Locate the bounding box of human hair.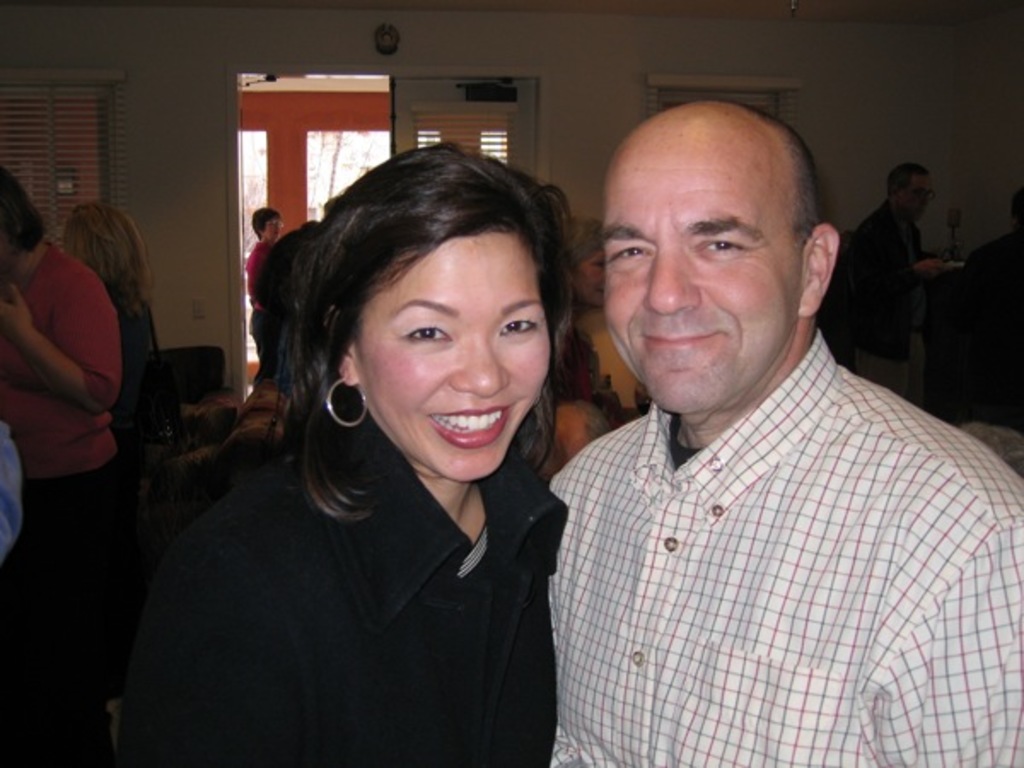
Bounding box: x1=247 y1=205 x2=278 y2=236.
